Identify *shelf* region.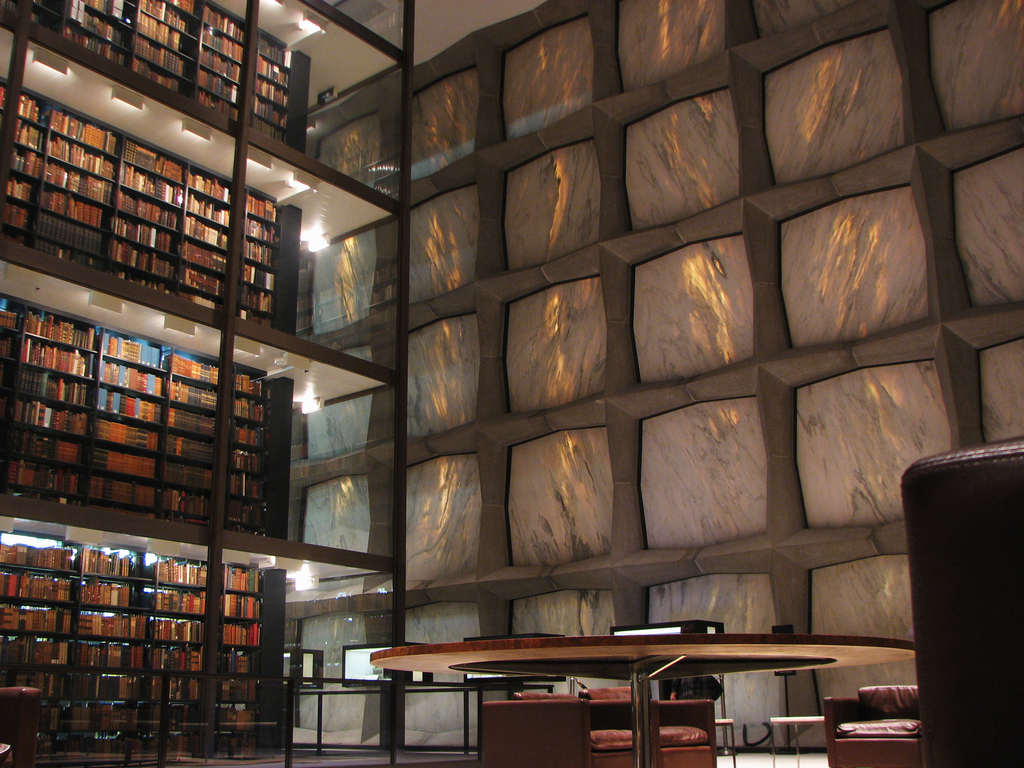
Region: <region>6, 148, 42, 175</region>.
